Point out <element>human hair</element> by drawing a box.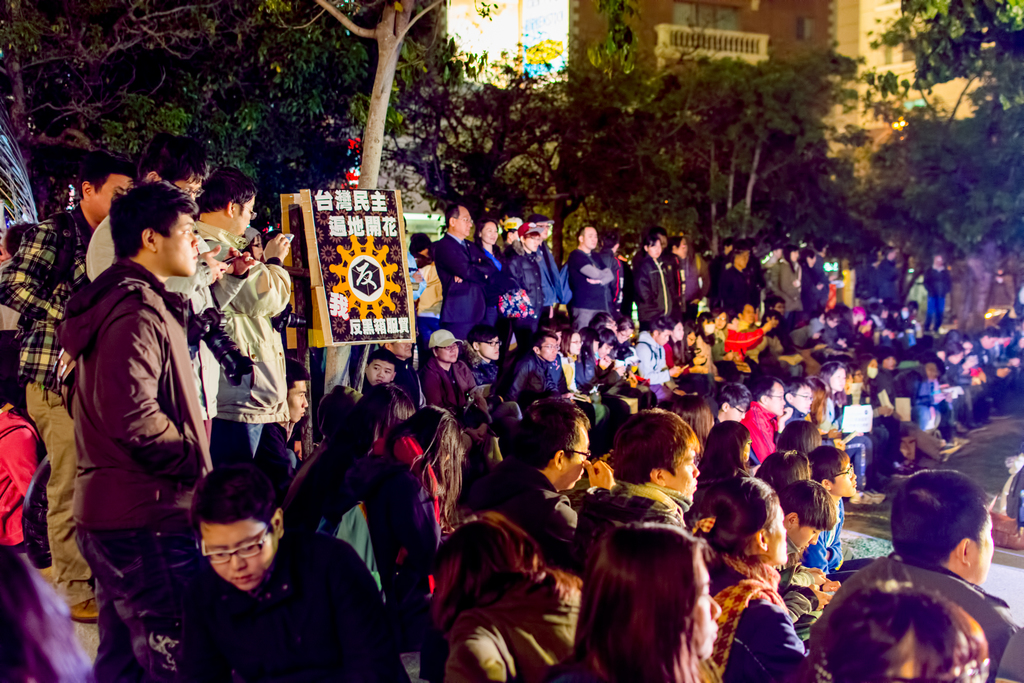
{"left": 810, "top": 375, "right": 830, "bottom": 419}.
